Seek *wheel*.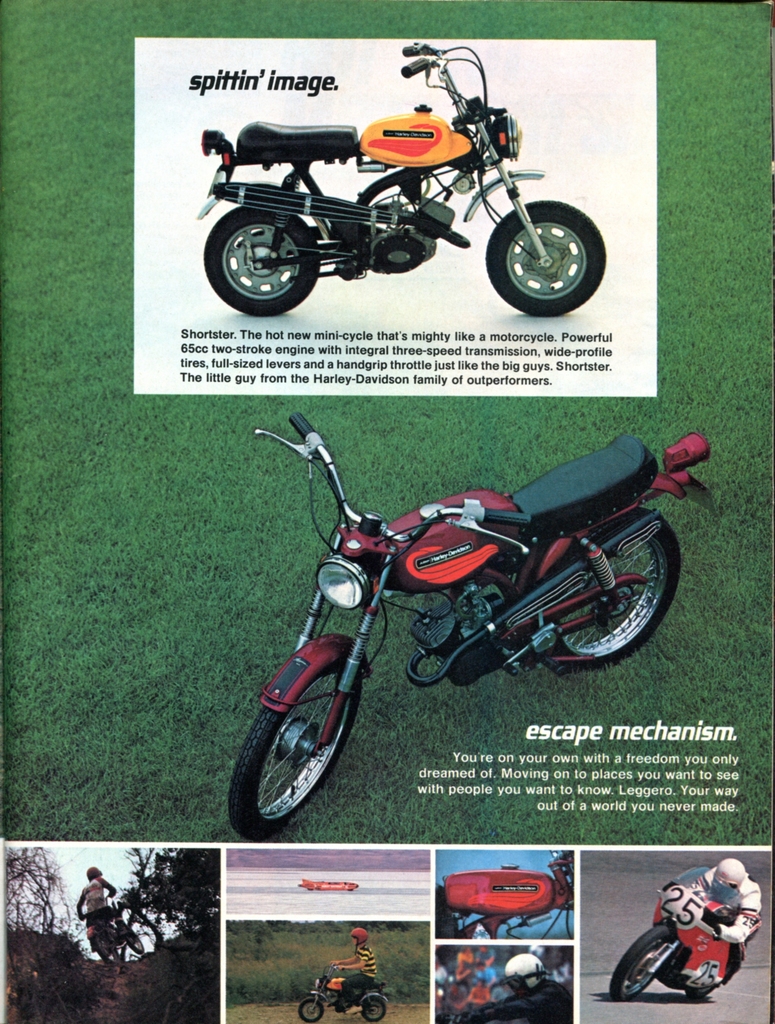
rect(86, 932, 122, 960).
